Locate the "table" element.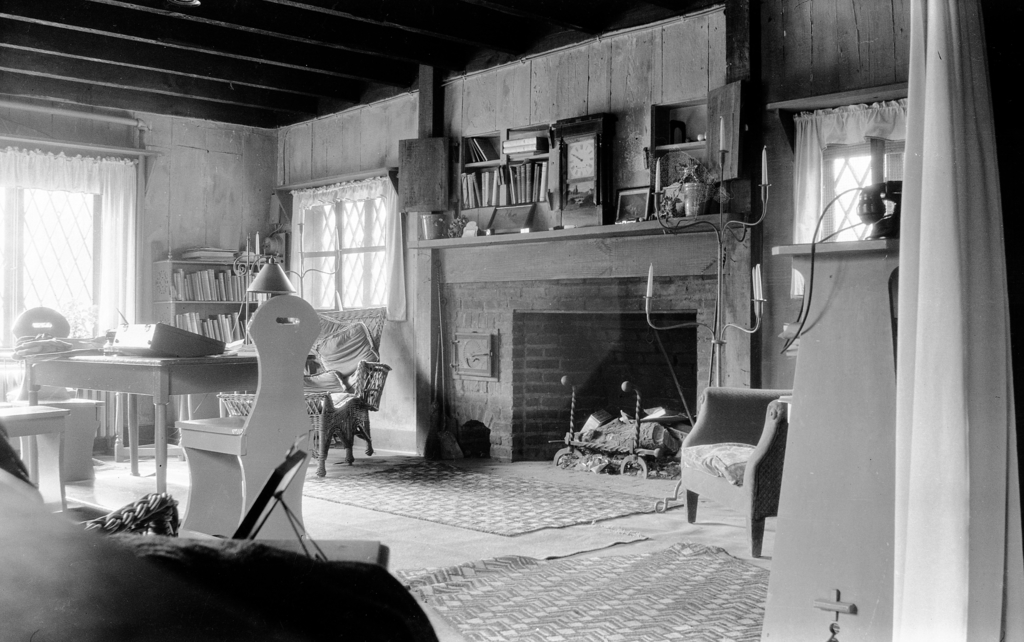
Element bbox: (x1=15, y1=324, x2=245, y2=504).
